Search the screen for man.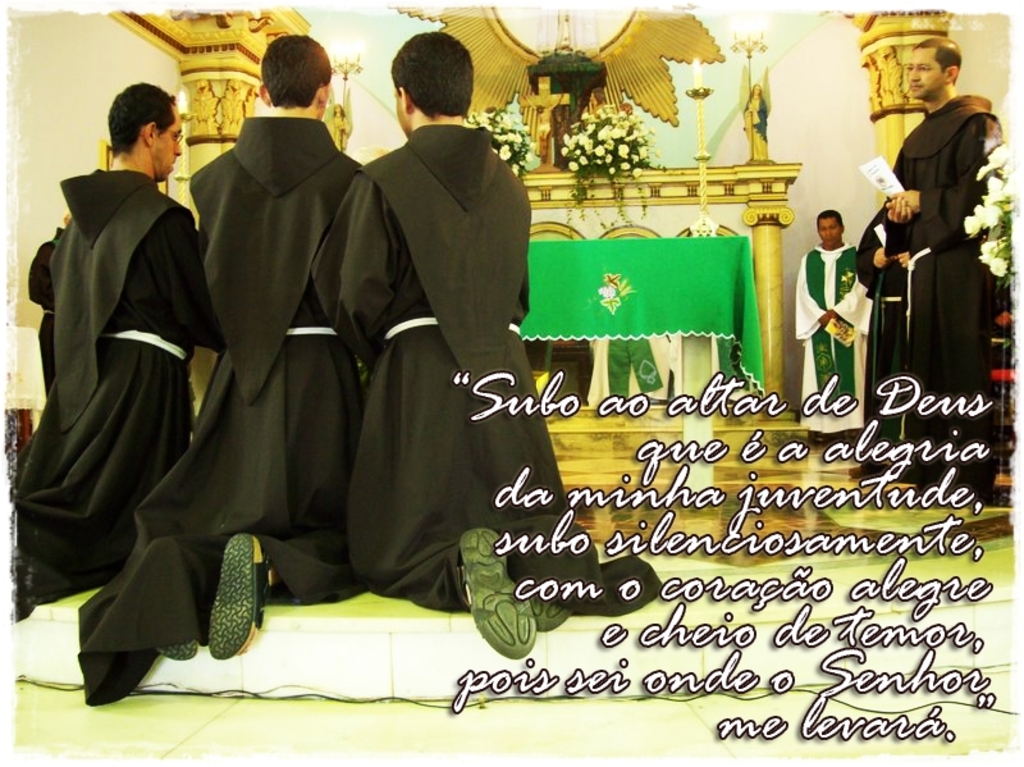
Found at locate(521, 92, 567, 161).
